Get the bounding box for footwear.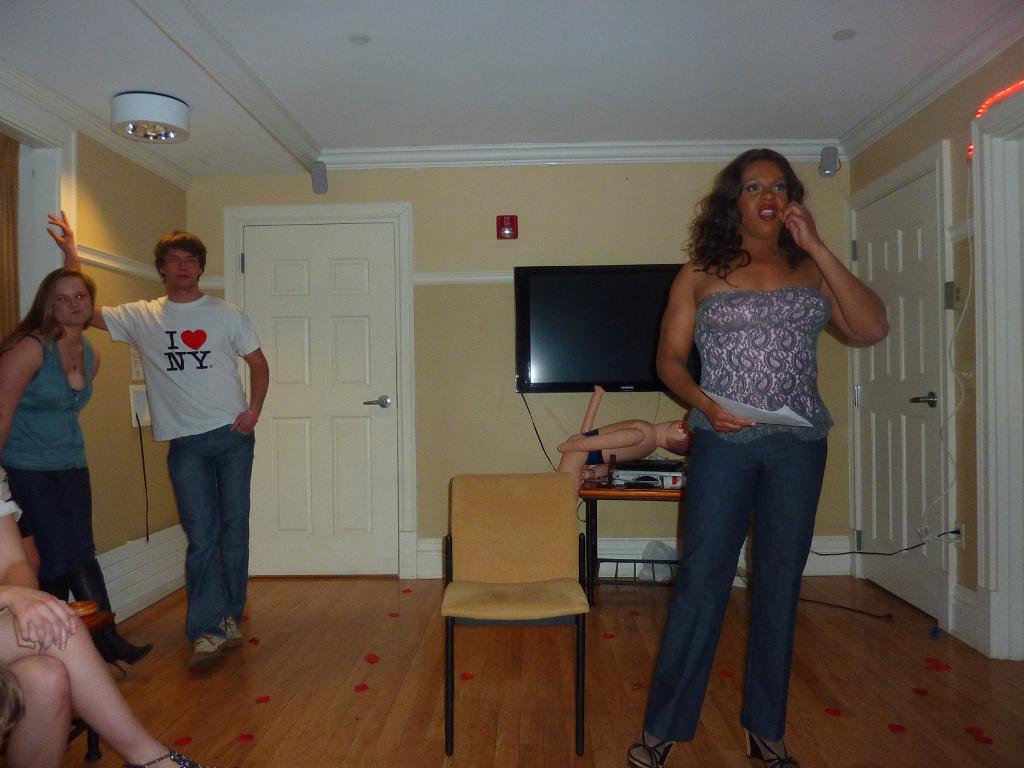
(122,748,221,767).
